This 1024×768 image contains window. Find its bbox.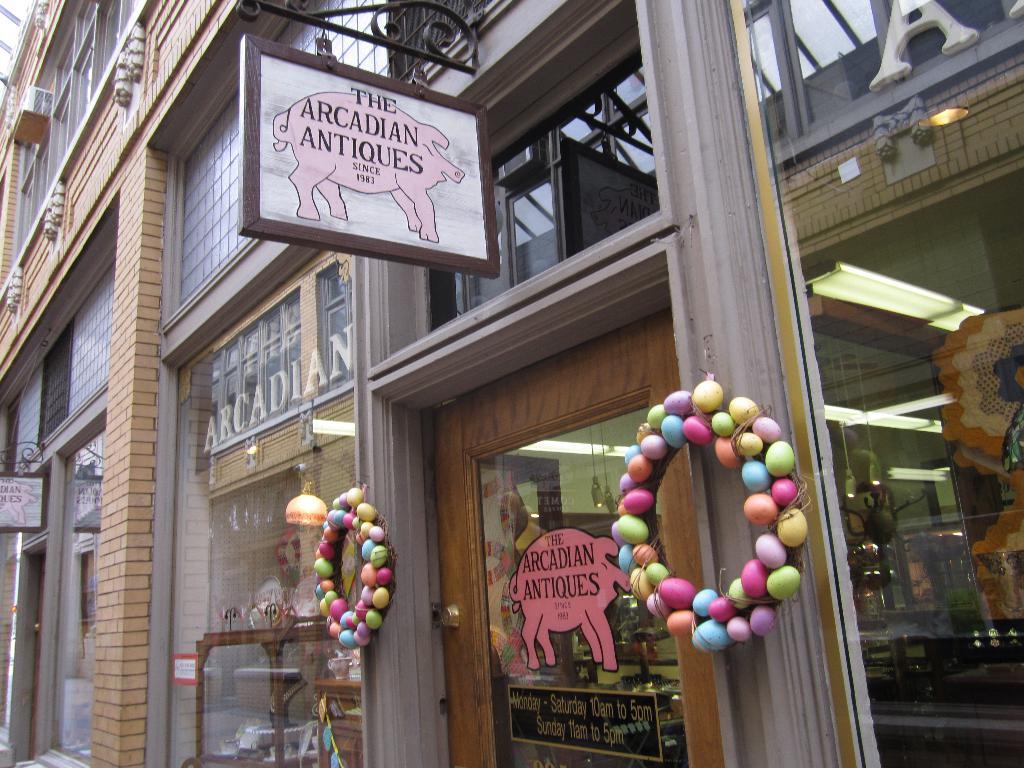
Rect(430, 53, 659, 321).
